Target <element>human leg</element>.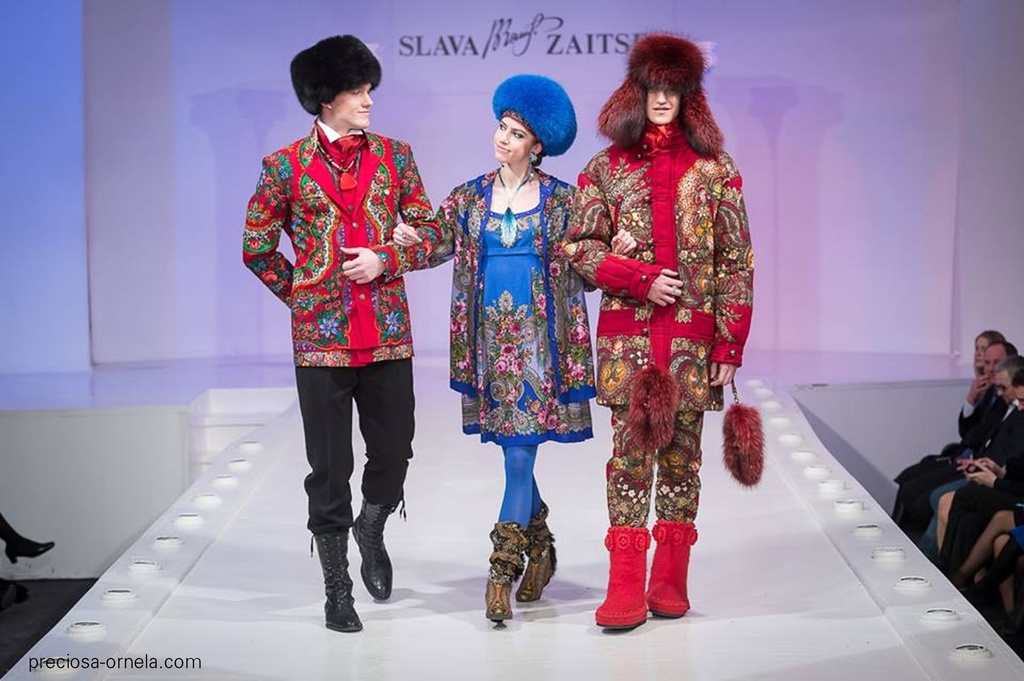
Target region: (484,328,526,621).
